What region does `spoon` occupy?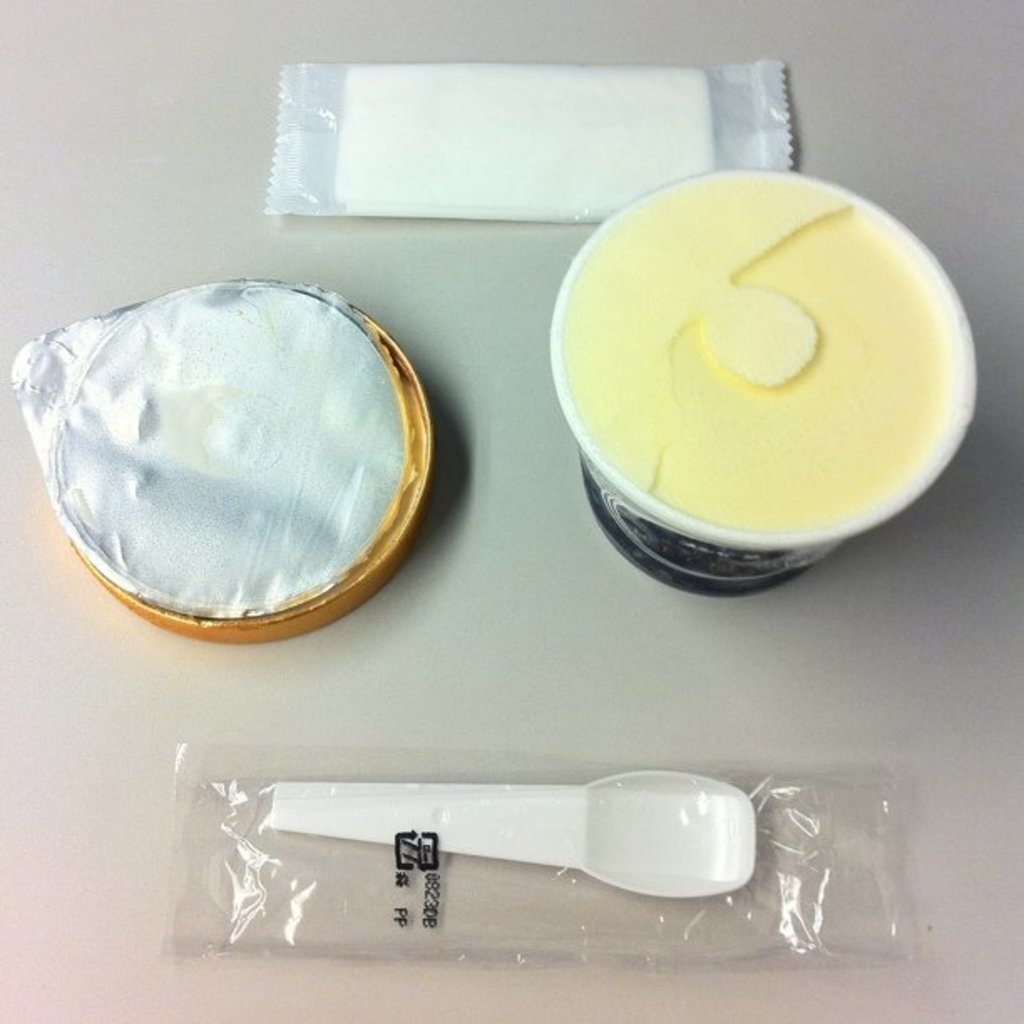
[273,766,758,912].
